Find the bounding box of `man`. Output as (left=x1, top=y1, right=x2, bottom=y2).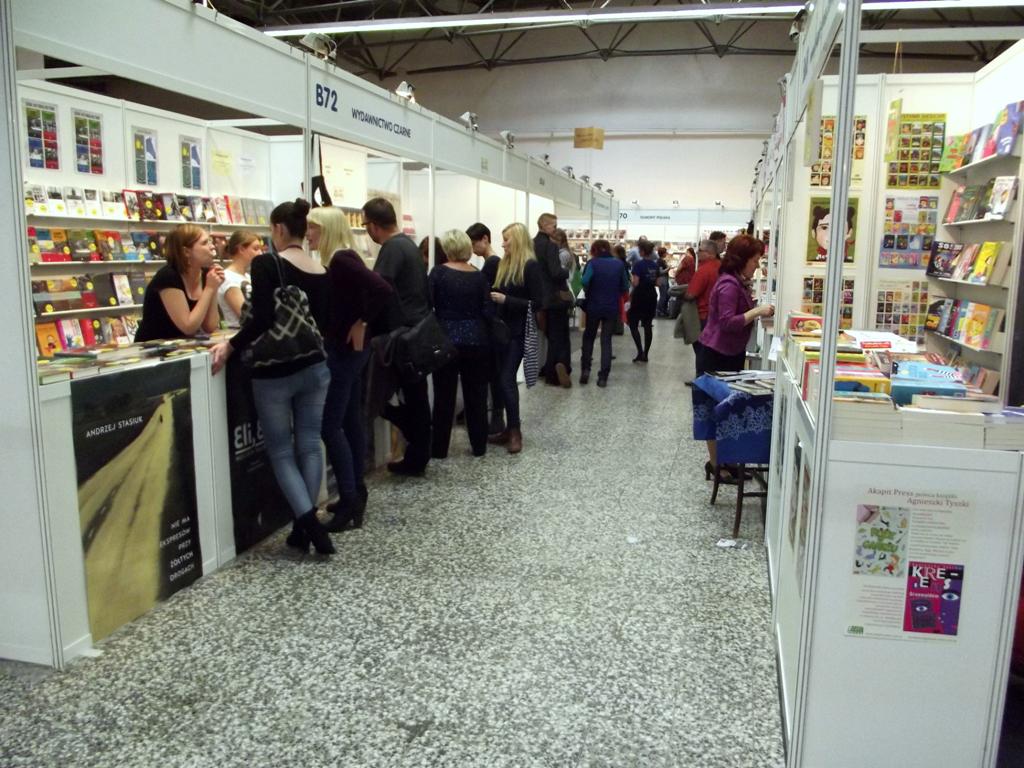
(left=356, top=200, right=426, bottom=481).
